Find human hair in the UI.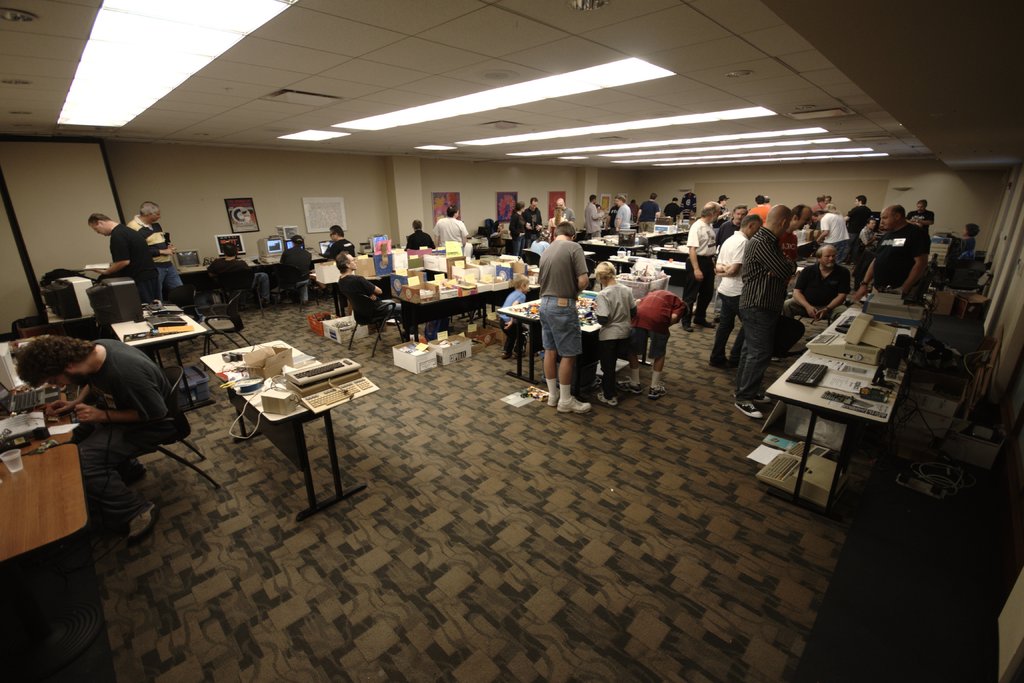
UI element at 221 243 237 256.
